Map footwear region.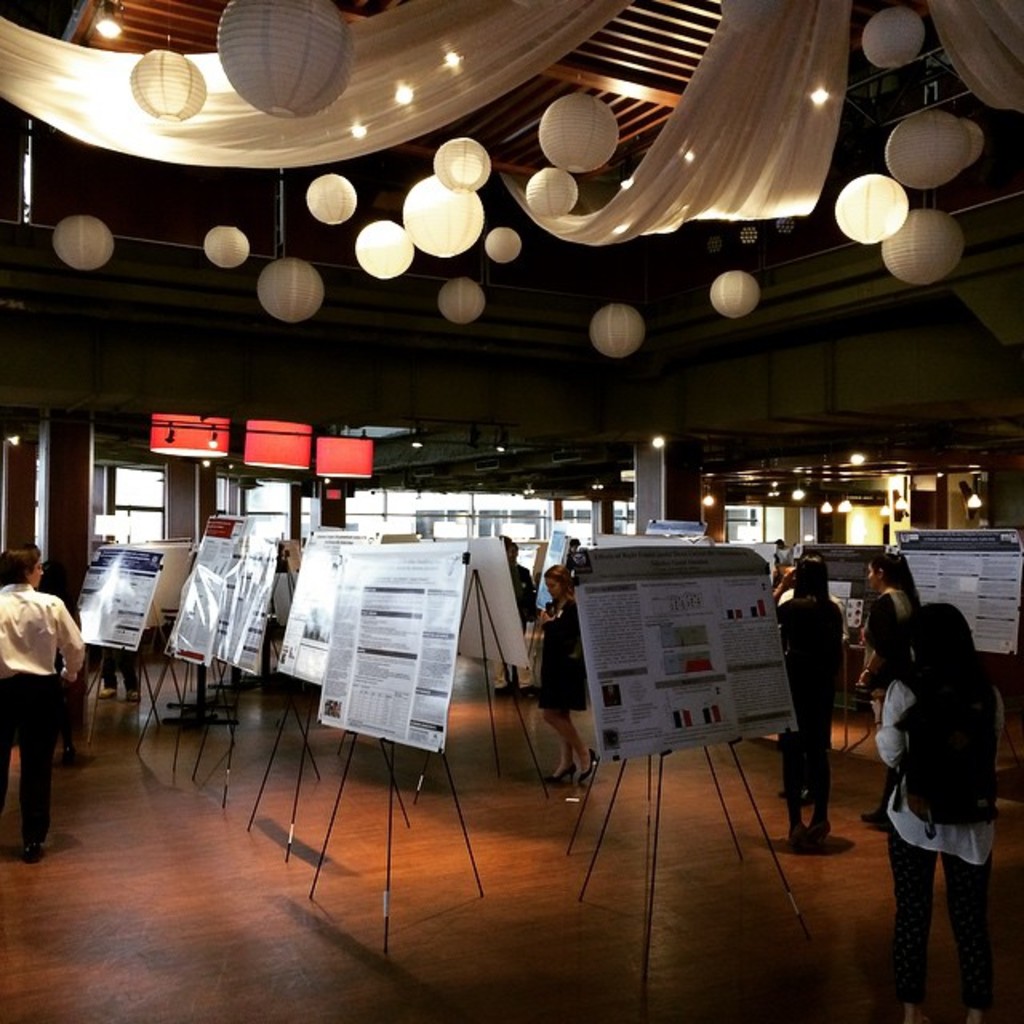
Mapped to <bbox>125, 691, 139, 704</bbox>.
